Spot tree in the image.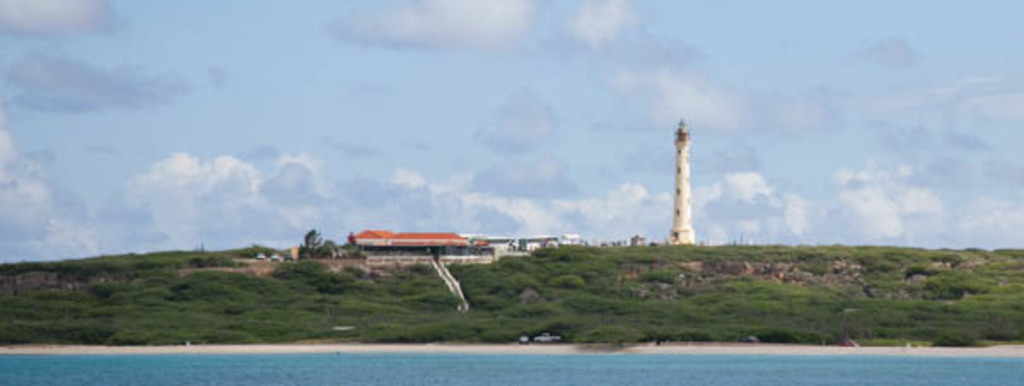
tree found at (left=300, top=225, right=336, bottom=265).
